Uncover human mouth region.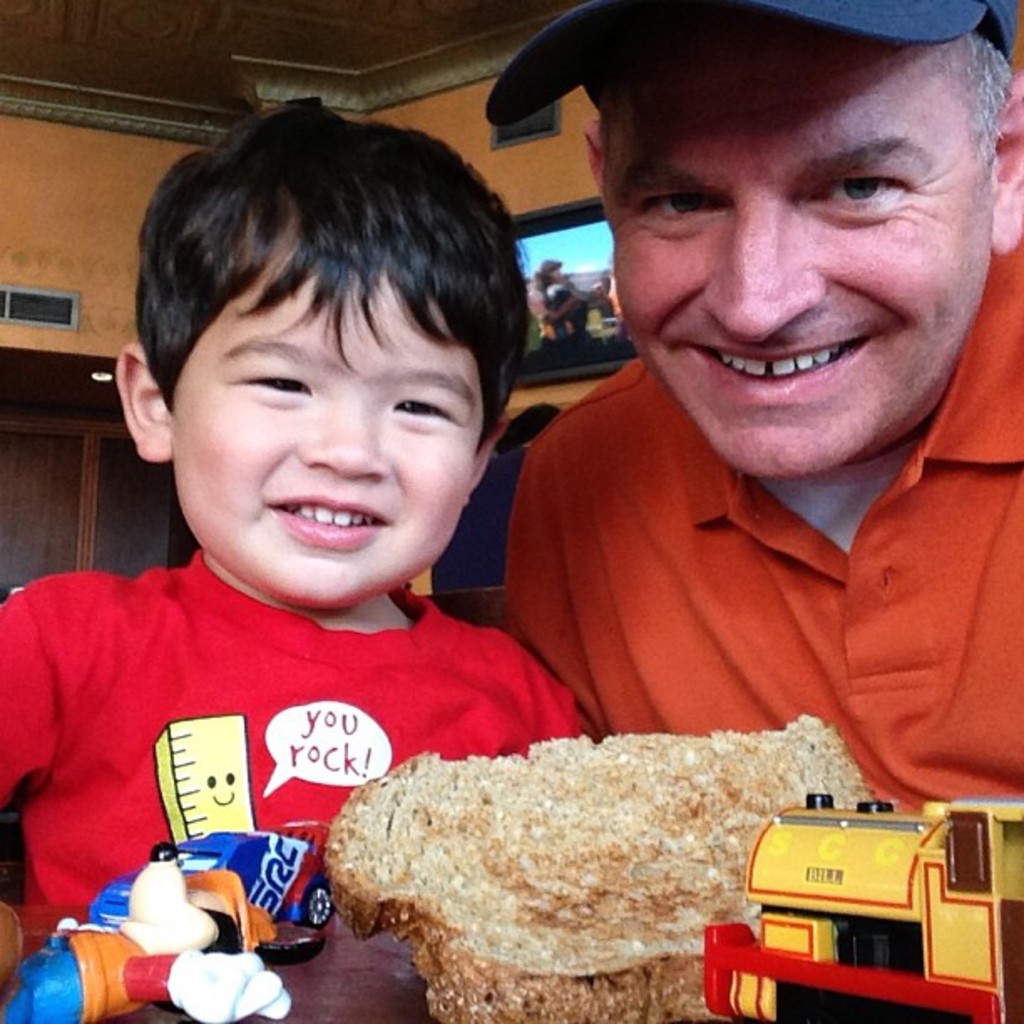
Uncovered: x1=264 y1=477 x2=392 y2=559.
